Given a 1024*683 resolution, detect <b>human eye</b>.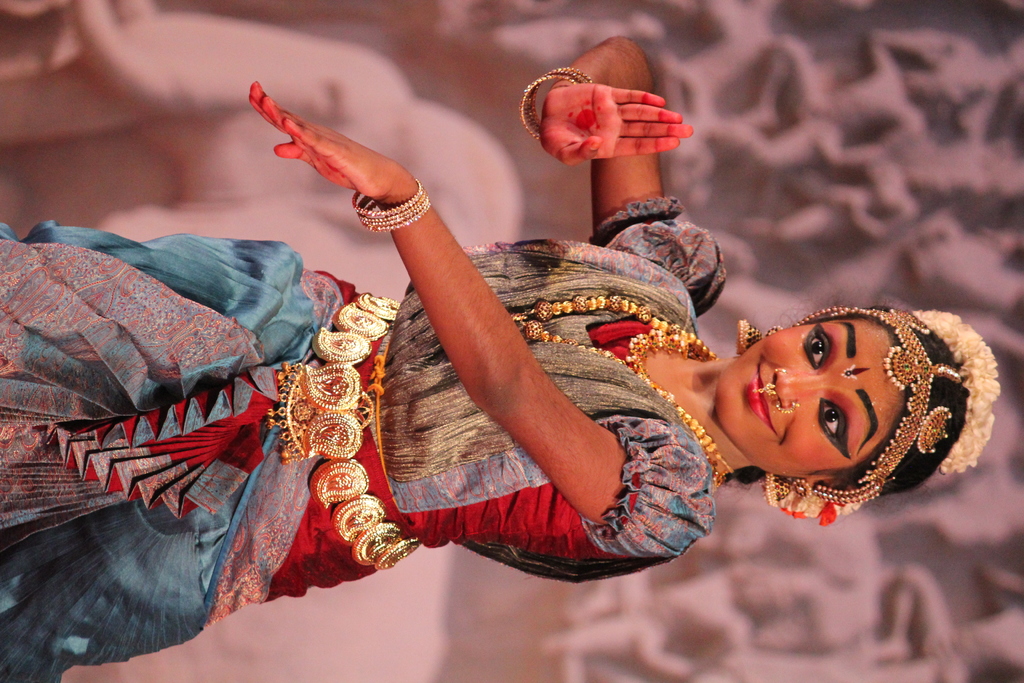
crop(814, 397, 851, 445).
